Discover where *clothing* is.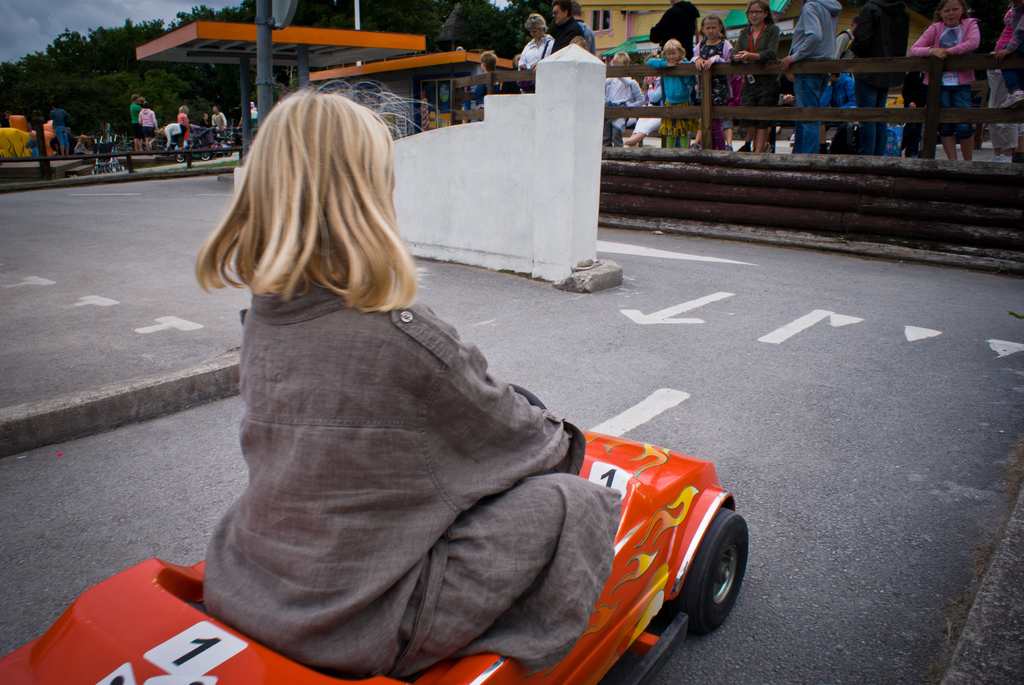
Discovered at <box>250,106,260,114</box>.
